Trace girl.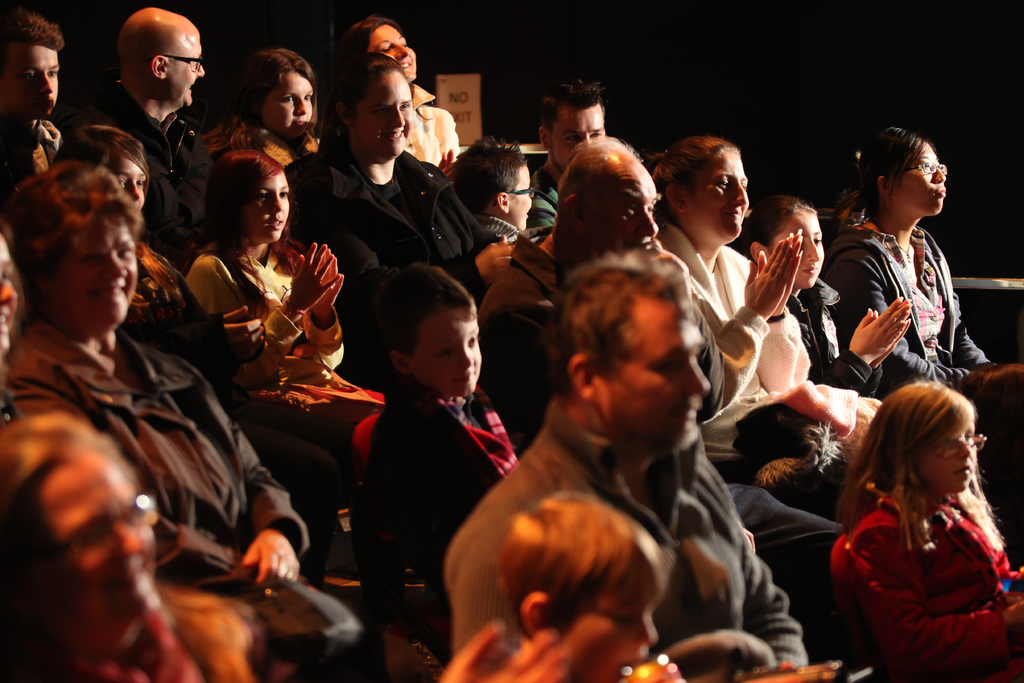
Traced to 735, 191, 908, 400.
